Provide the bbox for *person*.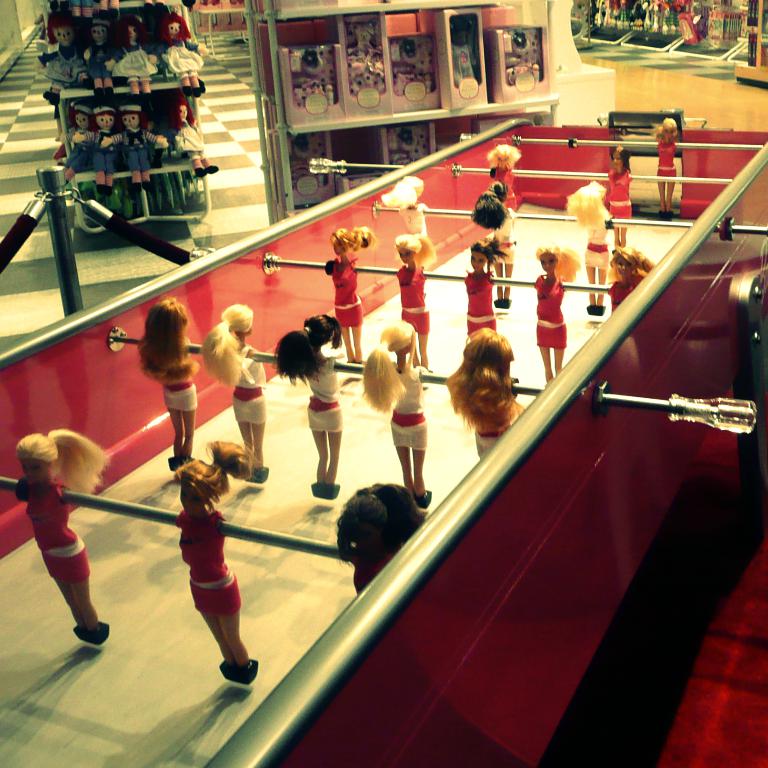
BBox(175, 439, 259, 678).
